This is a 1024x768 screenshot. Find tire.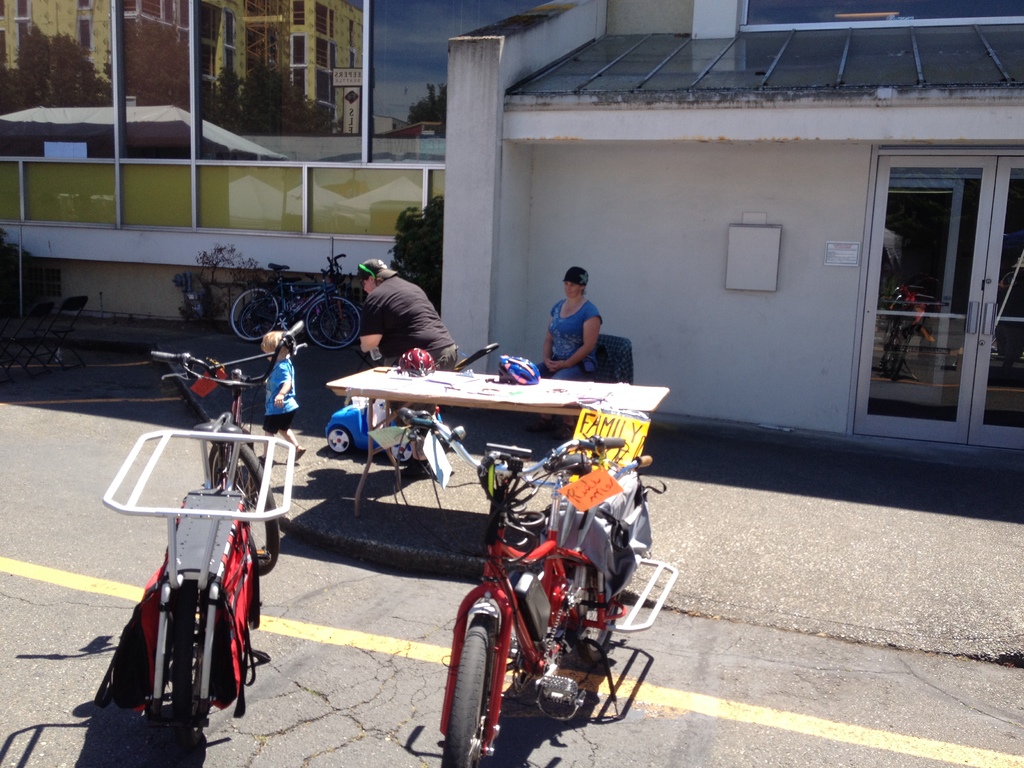
Bounding box: box=[169, 585, 215, 767].
